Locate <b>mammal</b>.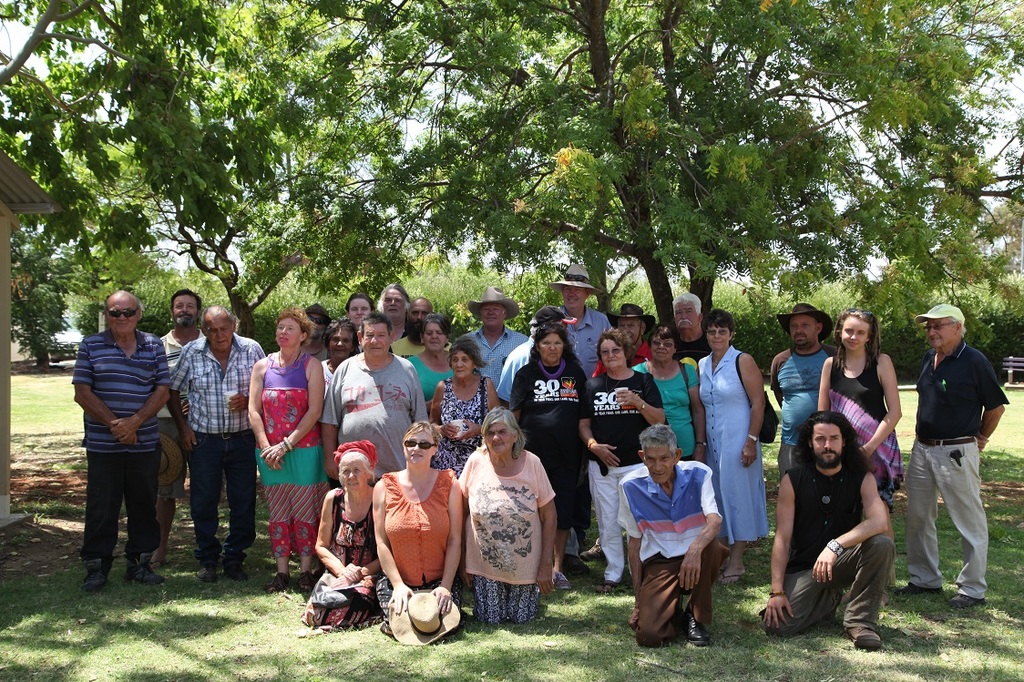
Bounding box: l=696, t=310, r=763, b=583.
